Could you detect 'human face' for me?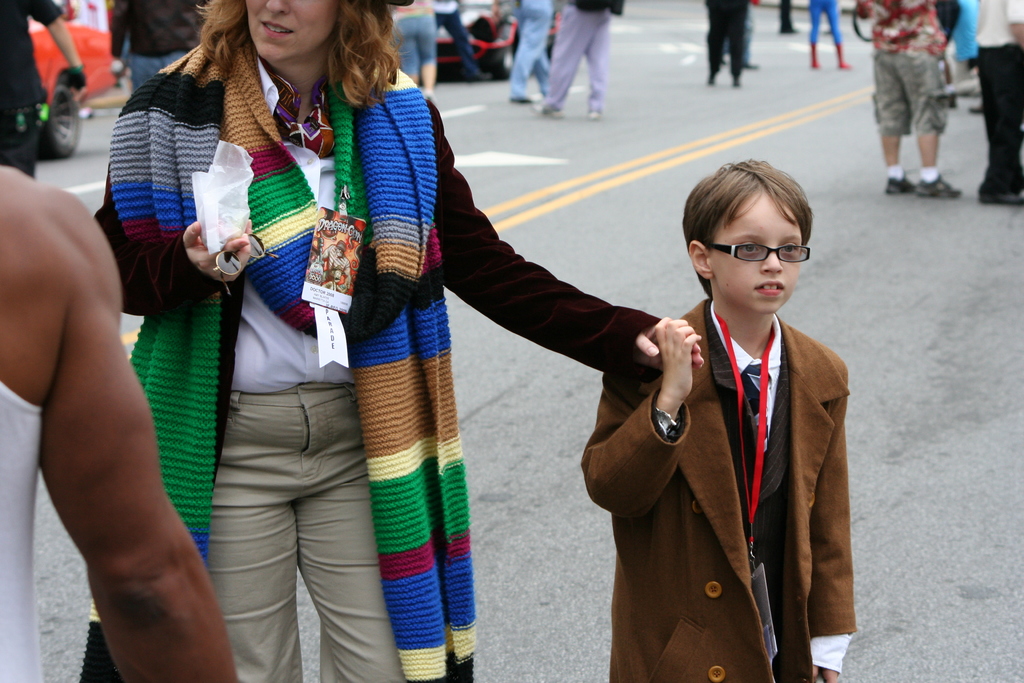
Detection result: crop(710, 193, 805, 317).
